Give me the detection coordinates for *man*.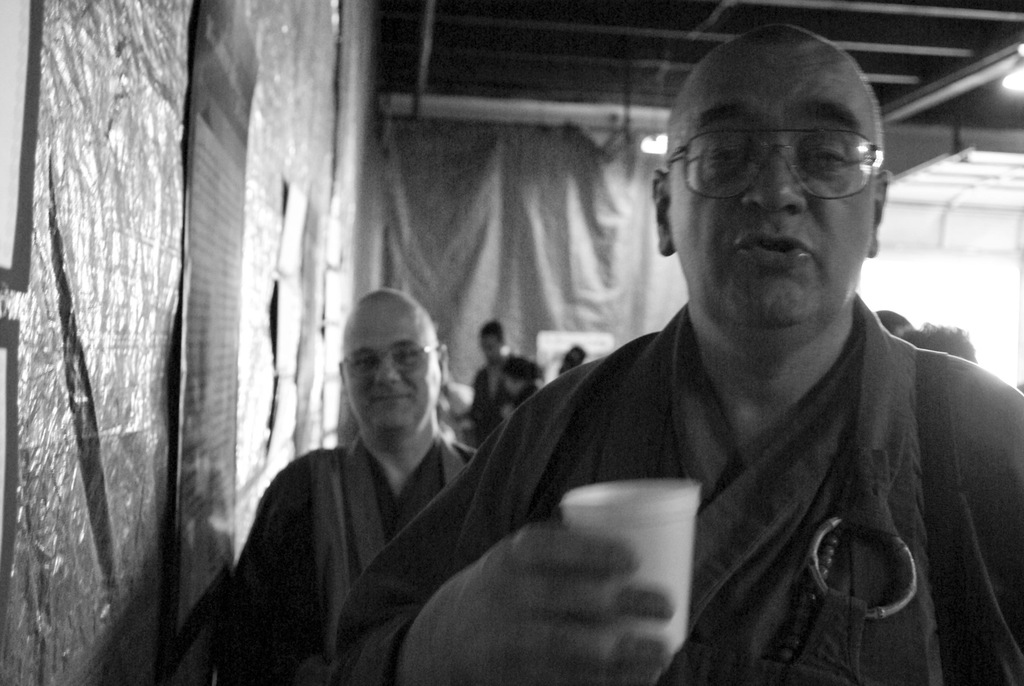
<box>424,61,1004,685</box>.
